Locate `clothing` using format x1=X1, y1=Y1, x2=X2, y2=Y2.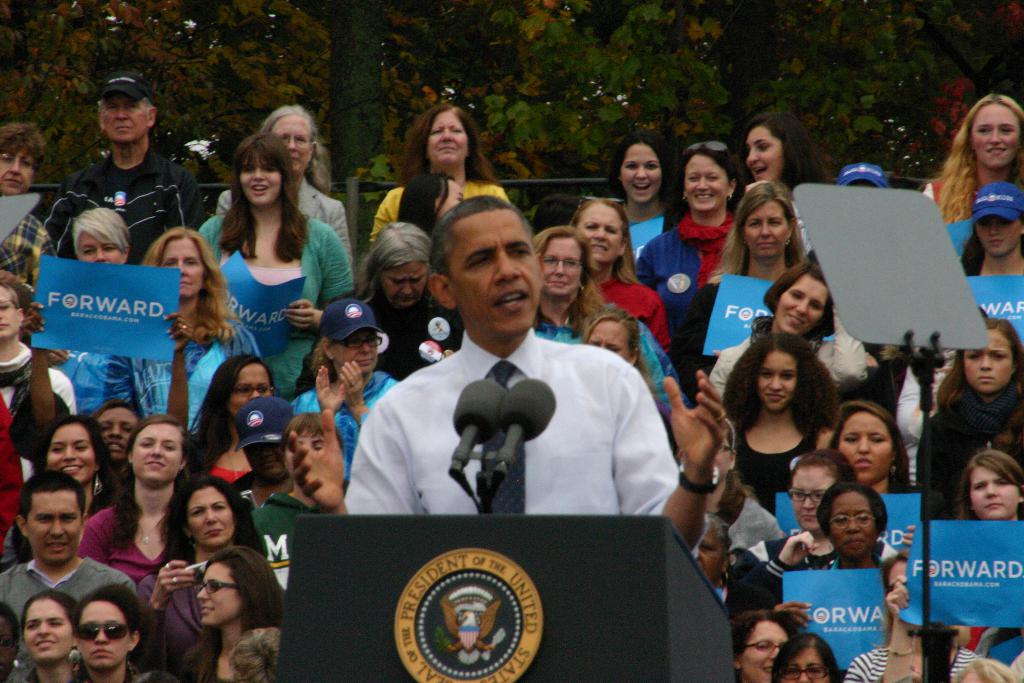
x1=253, y1=478, x2=317, y2=603.
